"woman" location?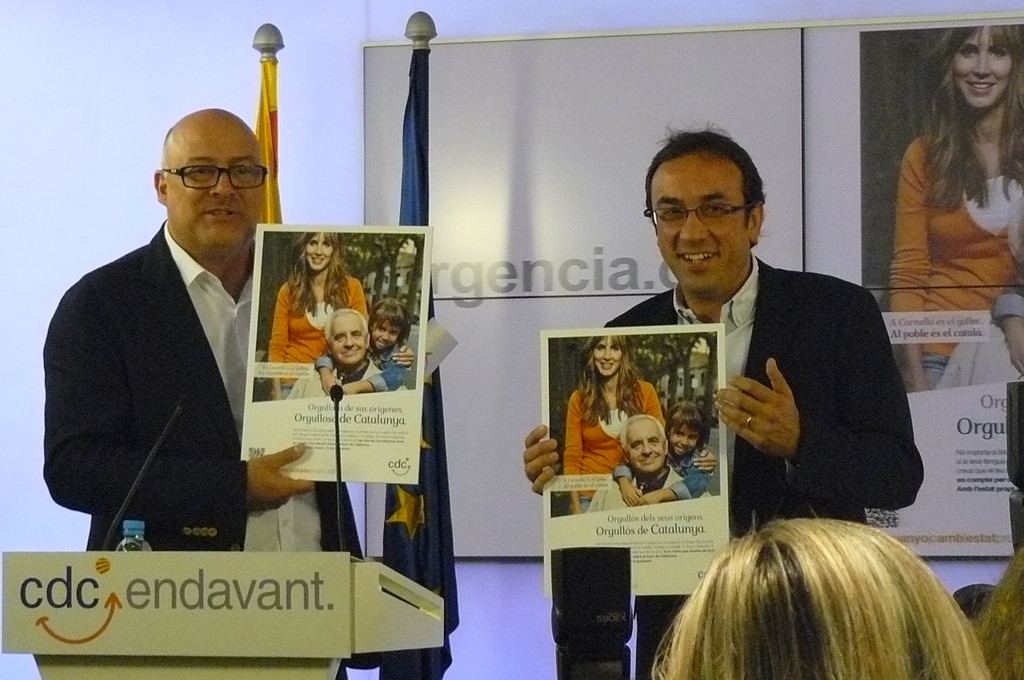
x1=665 y1=514 x2=1007 y2=679
